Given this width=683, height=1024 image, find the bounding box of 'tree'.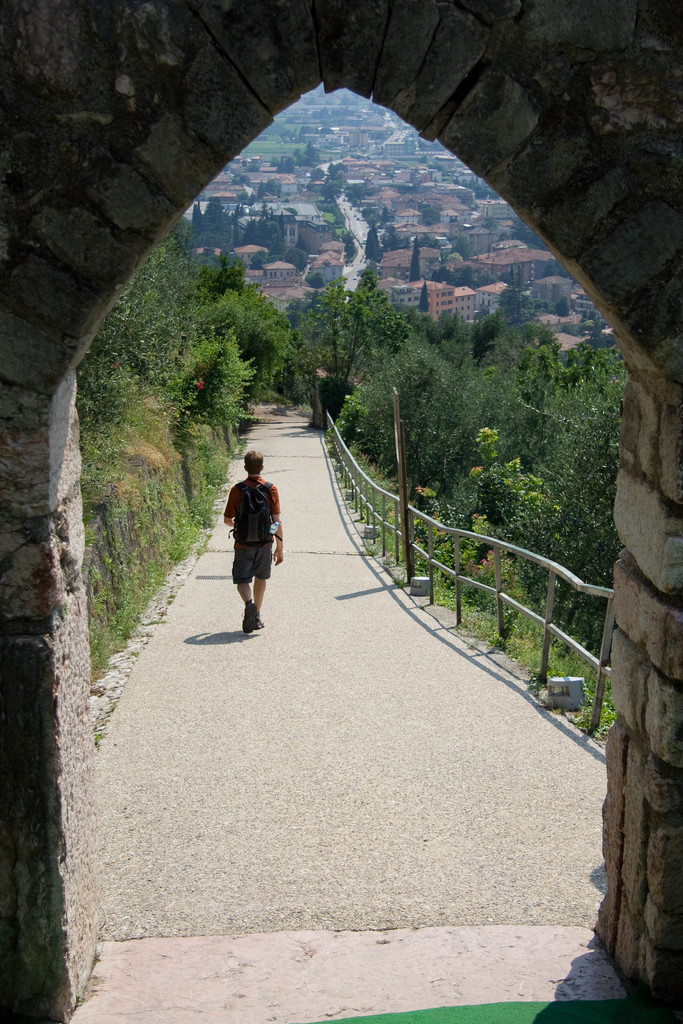
302 287 415 390.
